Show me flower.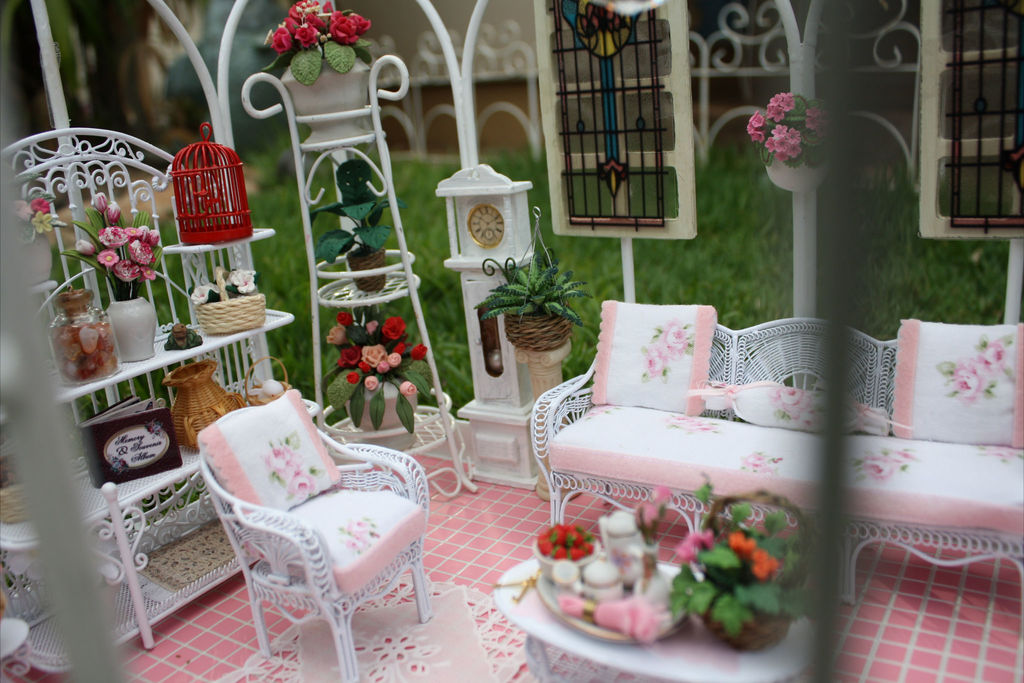
flower is here: {"left": 652, "top": 483, "right": 676, "bottom": 508}.
